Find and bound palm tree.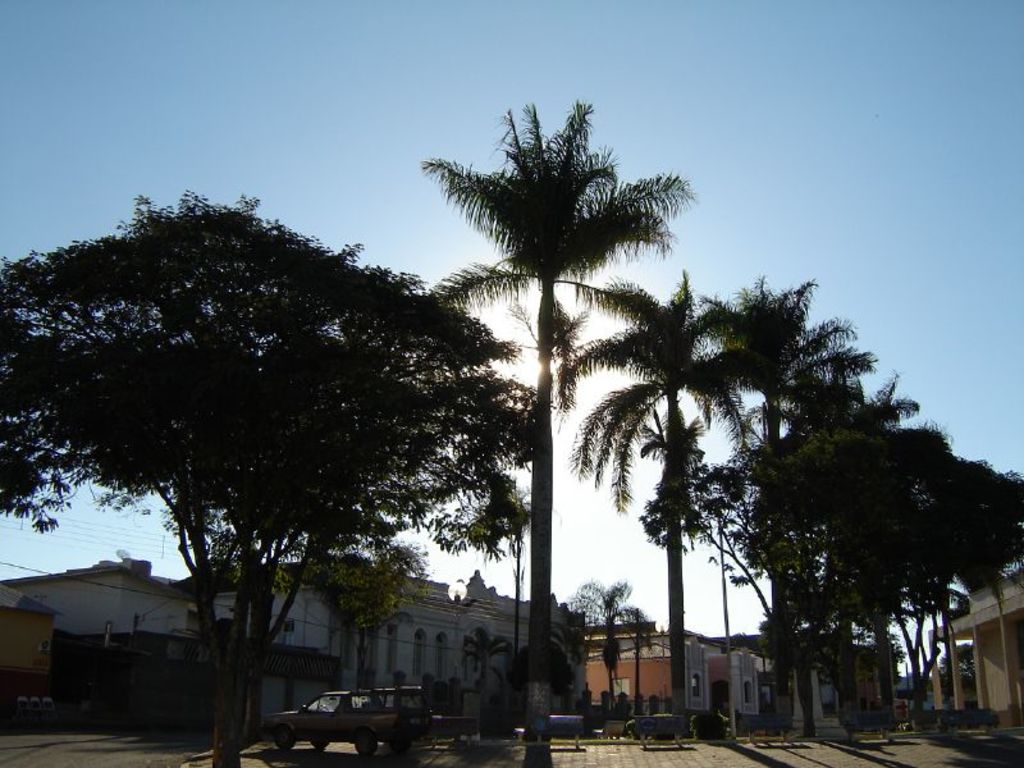
Bound: pyautogui.locateOnScreen(868, 563, 972, 714).
